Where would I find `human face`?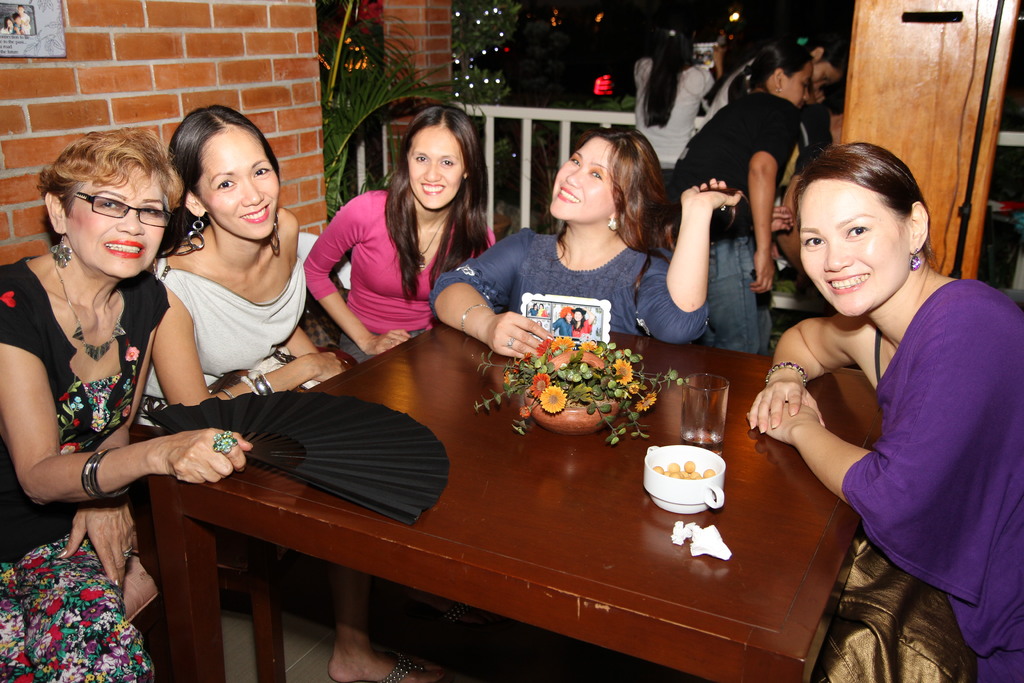
At [x1=195, y1=131, x2=278, y2=245].
